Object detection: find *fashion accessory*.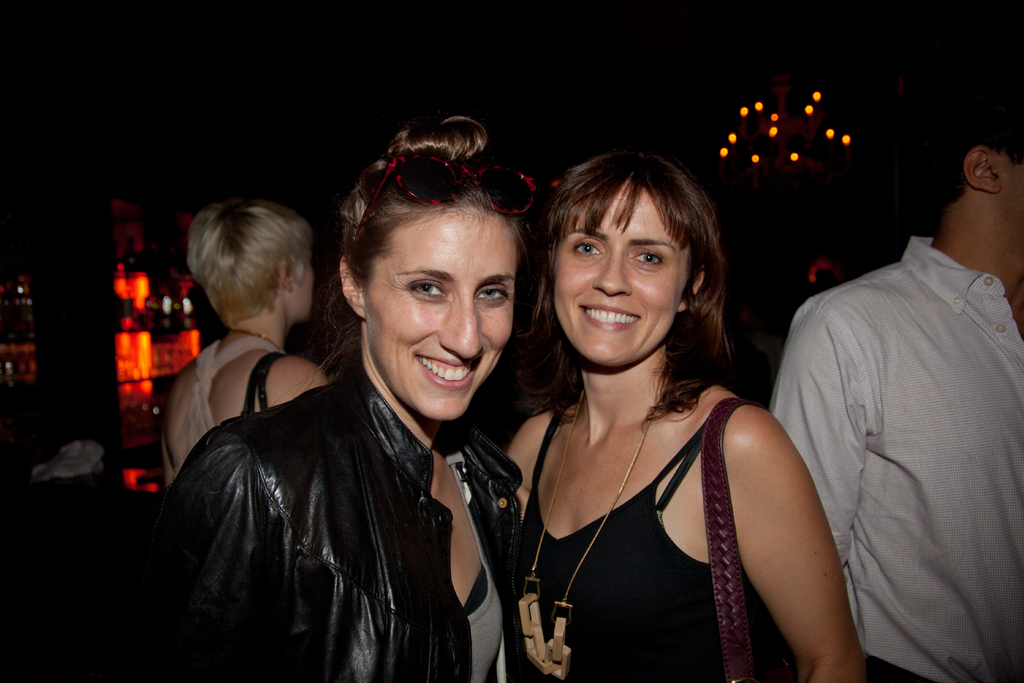
crop(241, 352, 285, 415).
